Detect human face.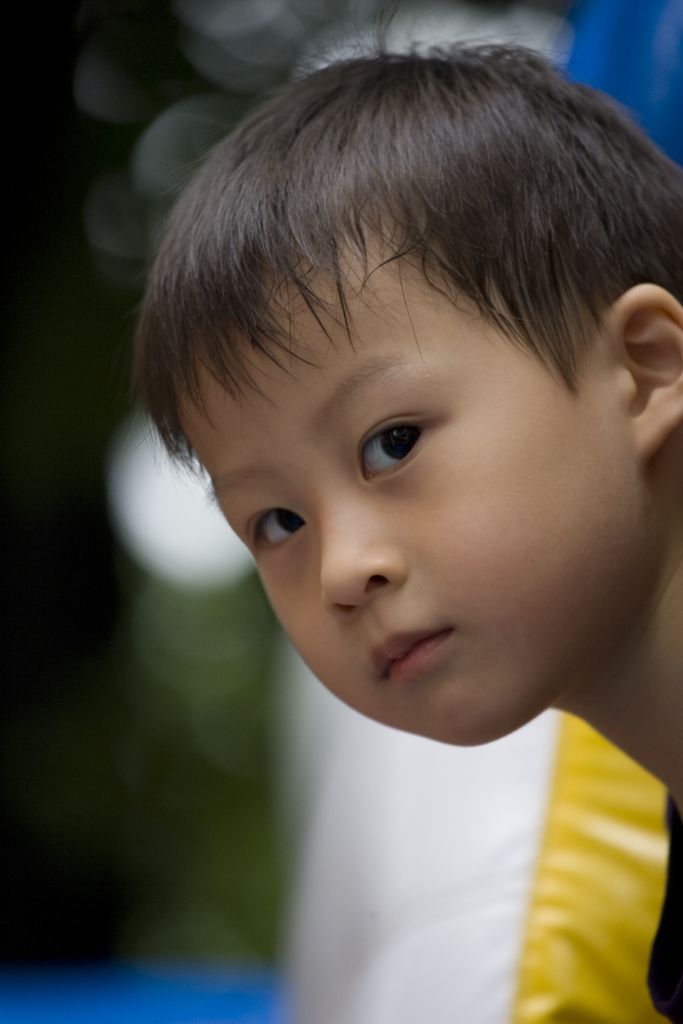
Detected at [169,204,640,746].
